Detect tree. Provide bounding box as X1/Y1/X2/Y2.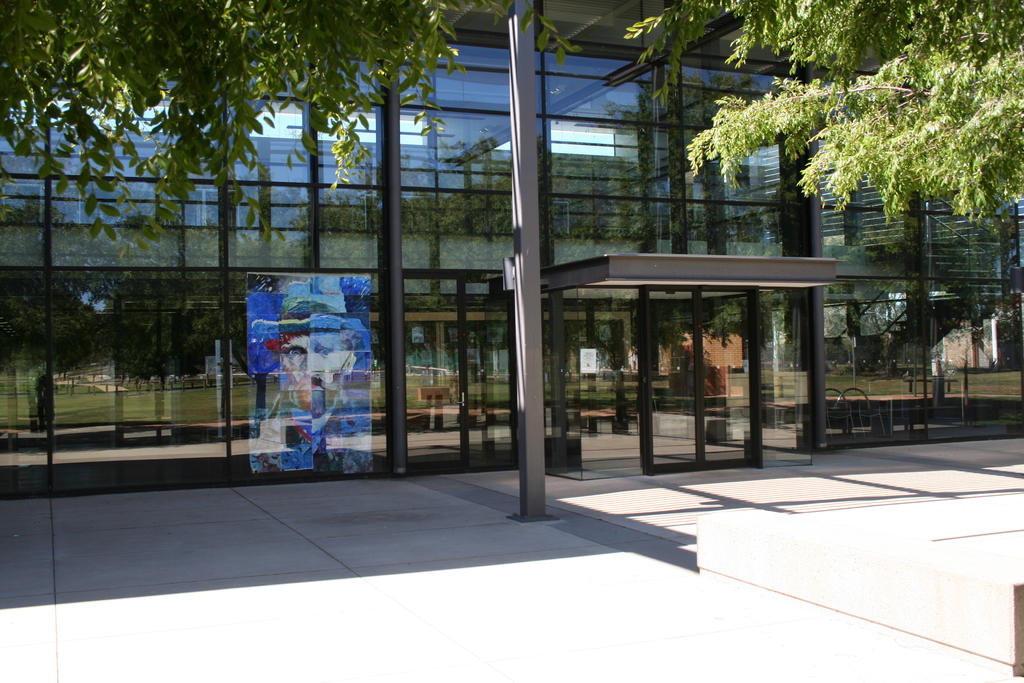
619/0/1023/226.
